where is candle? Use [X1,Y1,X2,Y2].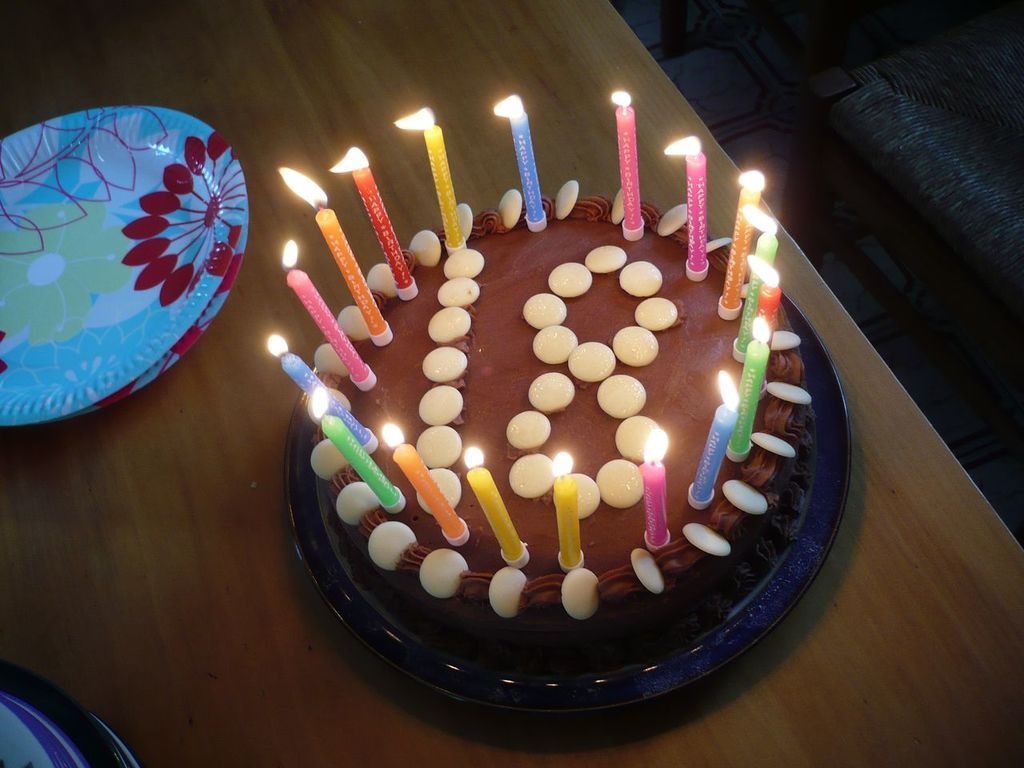
[643,422,677,544].
